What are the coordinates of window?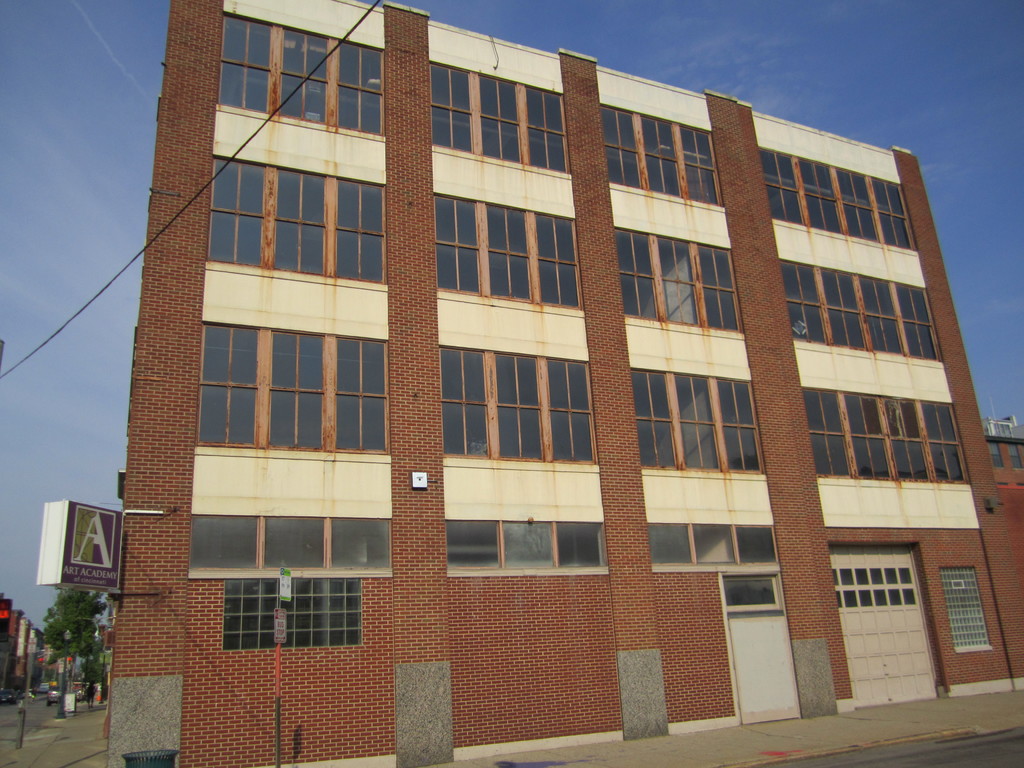
select_region(941, 566, 991, 647).
